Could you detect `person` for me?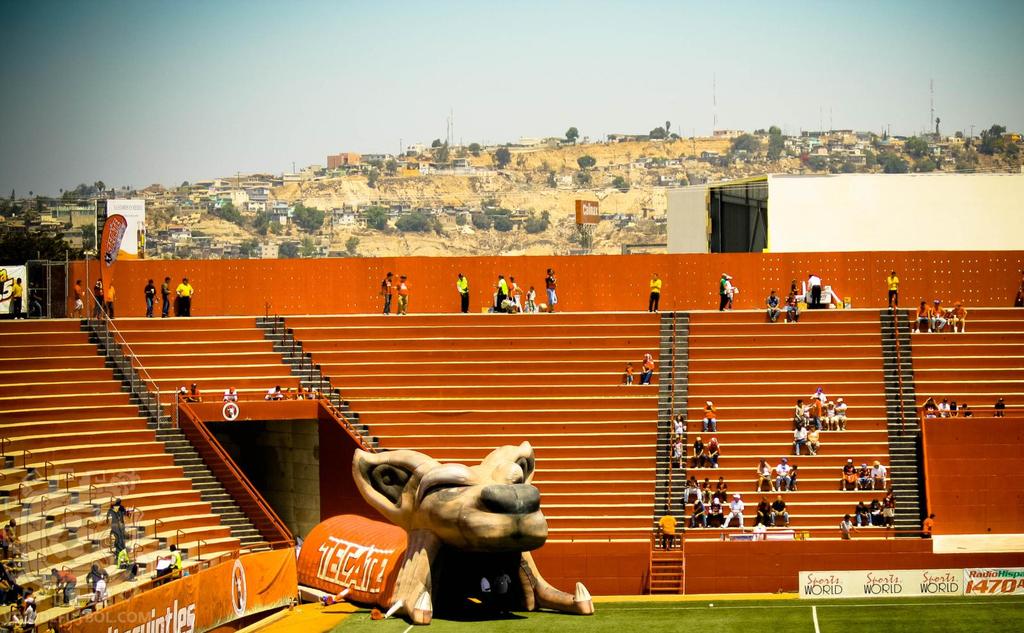
Detection result: pyautogui.locateOnScreen(936, 396, 952, 419).
